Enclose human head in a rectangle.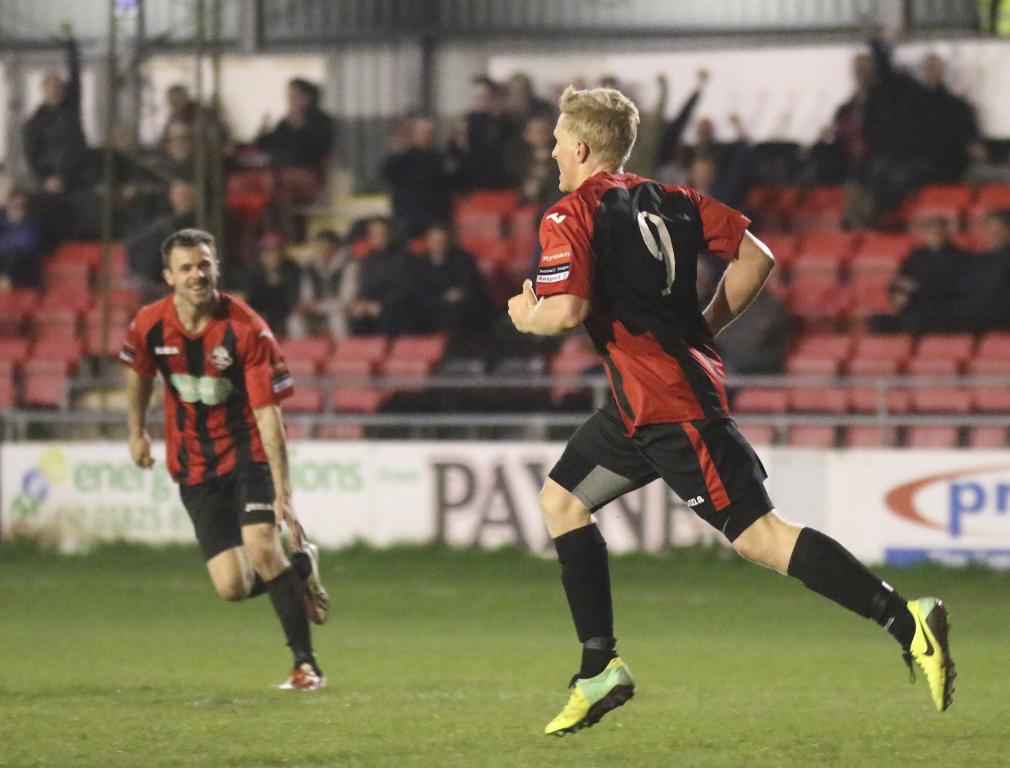
[x1=850, y1=54, x2=877, y2=87].
